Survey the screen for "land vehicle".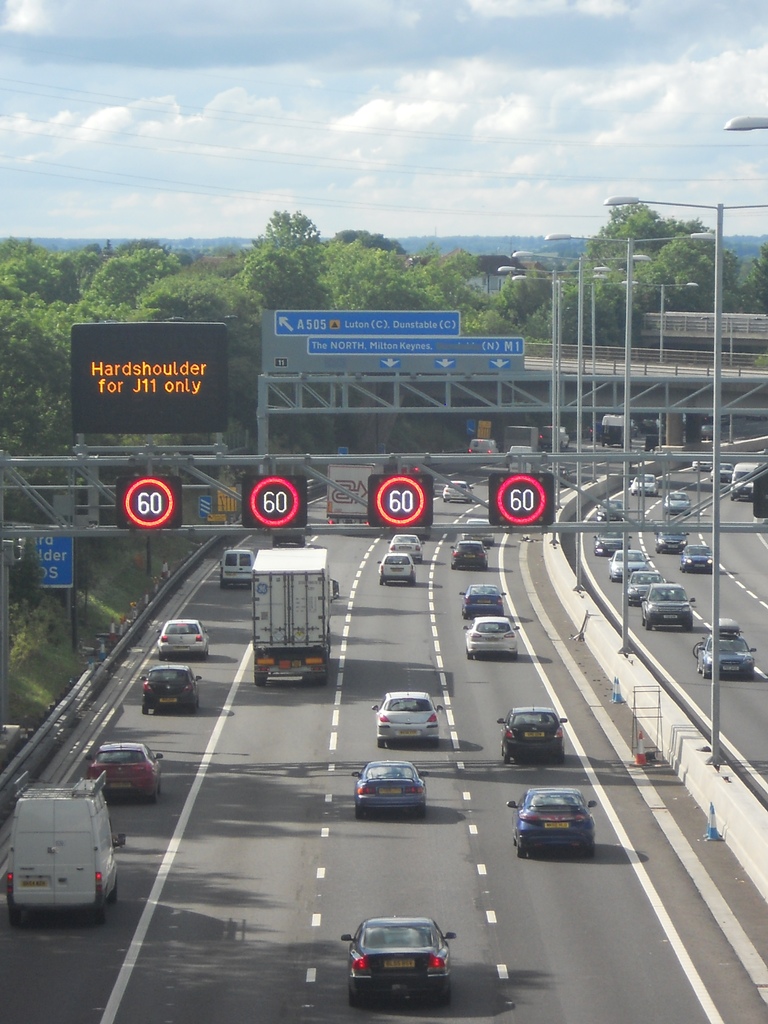
Survey found: [83,743,164,803].
